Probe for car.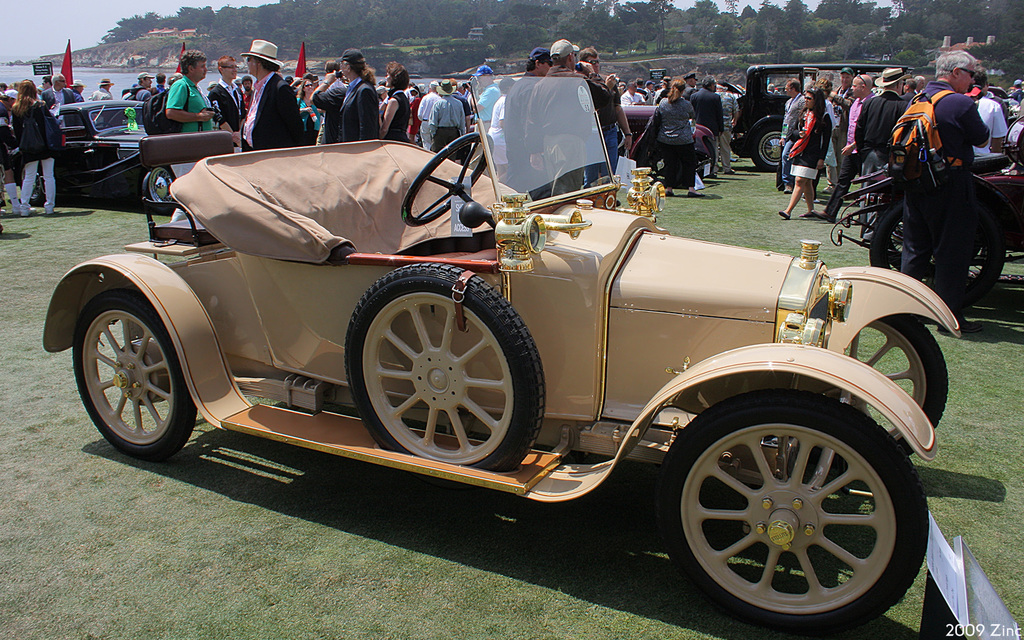
Probe result: rect(735, 60, 918, 166).
